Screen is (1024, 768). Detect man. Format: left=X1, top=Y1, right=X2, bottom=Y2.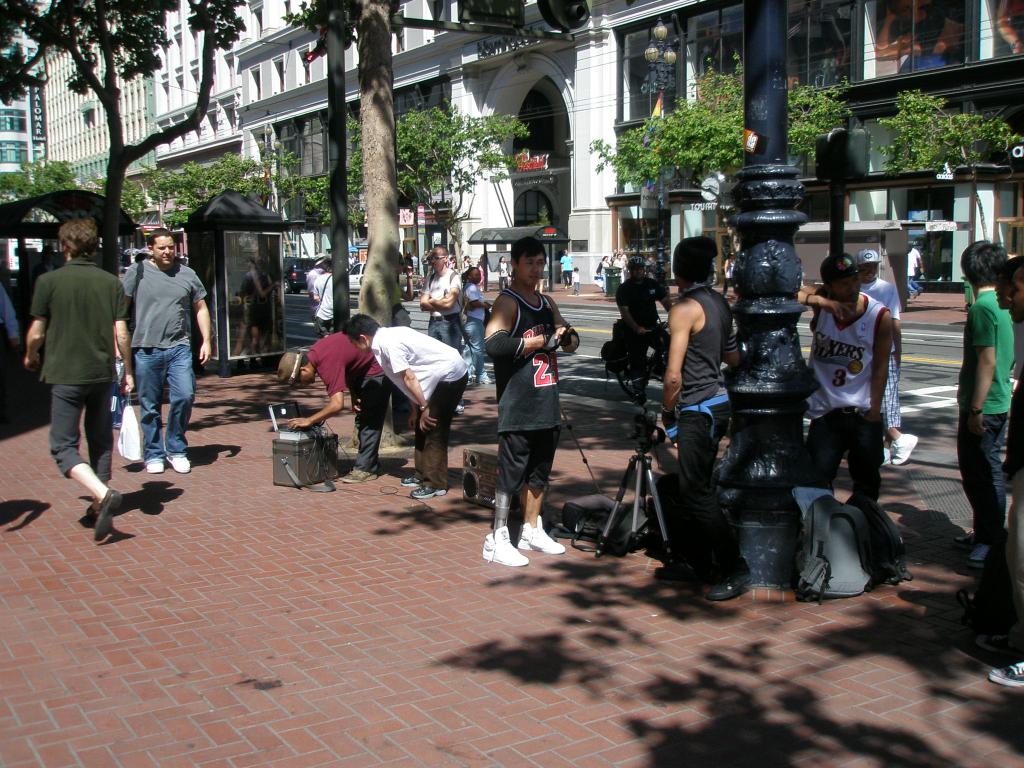
left=953, top=237, right=1012, bottom=577.
